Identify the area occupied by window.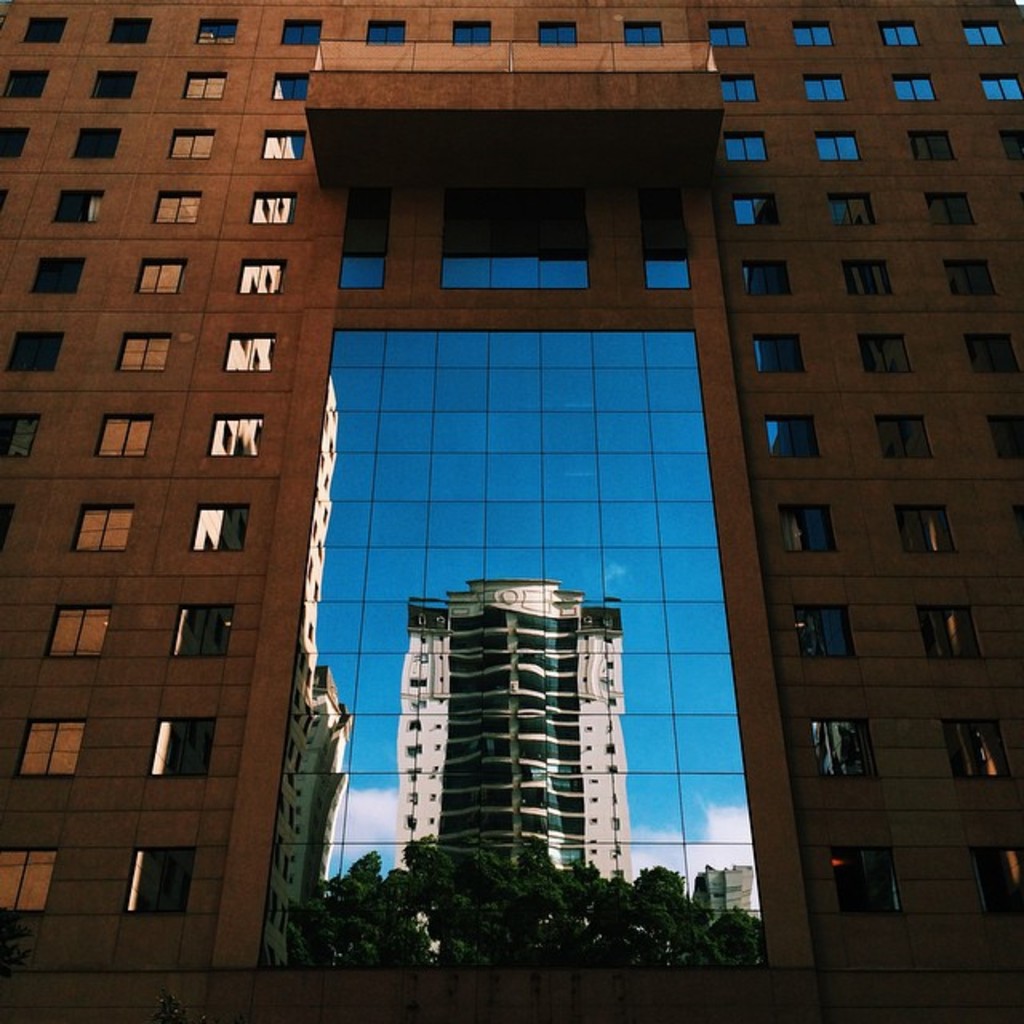
Area: 18/720/82/771.
